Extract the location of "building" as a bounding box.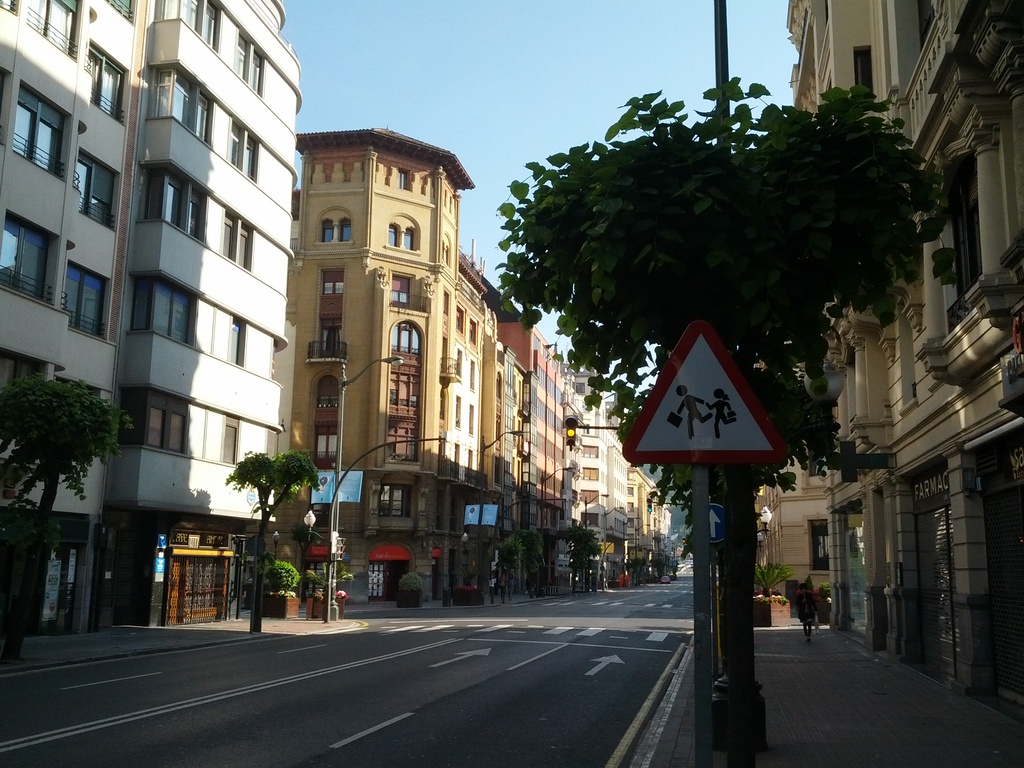
x1=752 y1=344 x2=838 y2=609.
